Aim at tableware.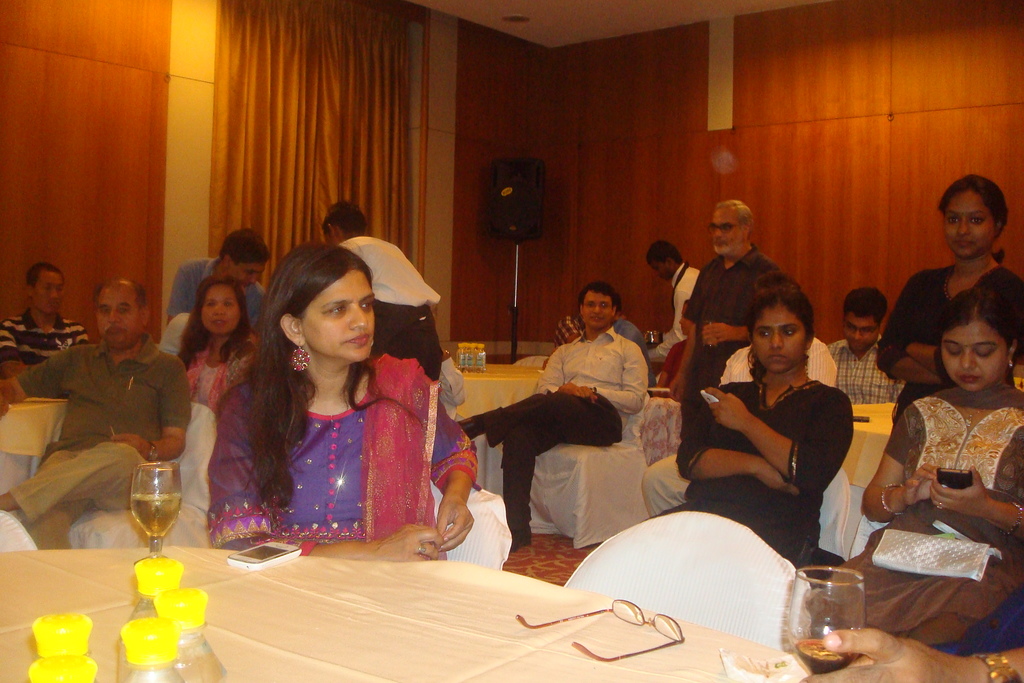
Aimed at Rect(116, 616, 182, 682).
